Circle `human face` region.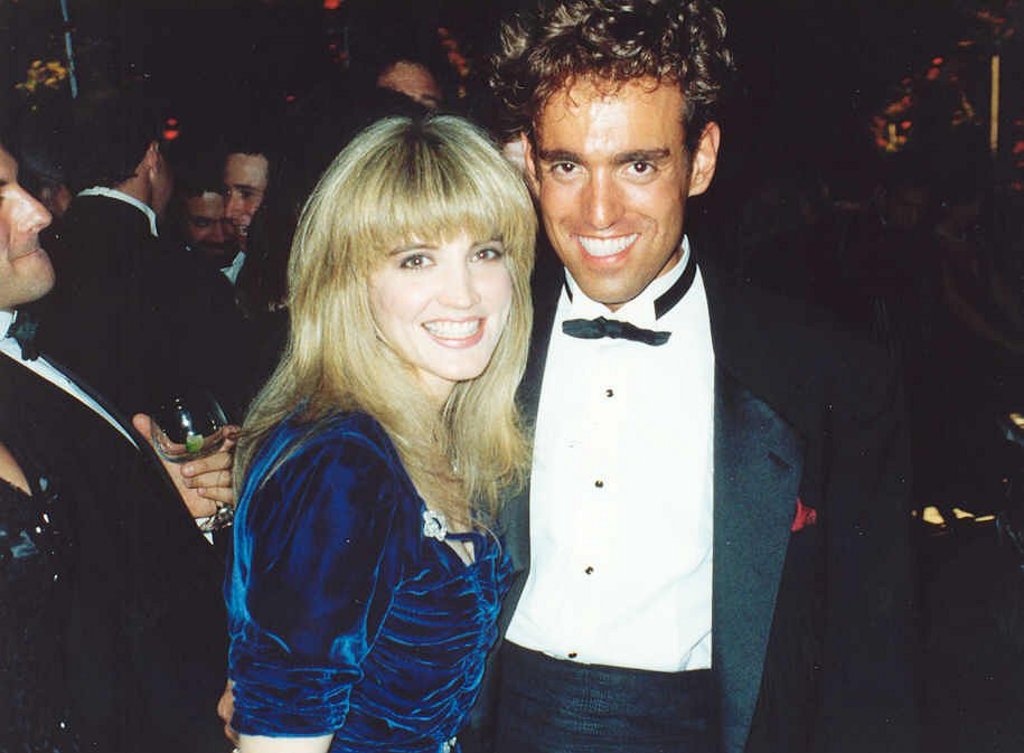
Region: BBox(536, 72, 691, 301).
